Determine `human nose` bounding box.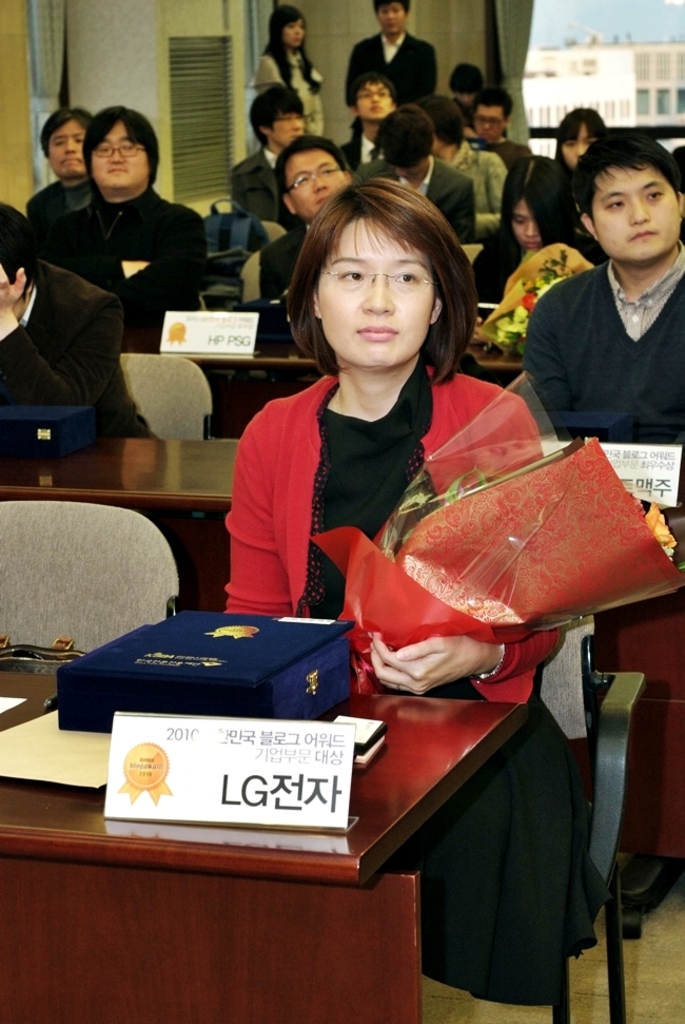
Determined: x1=296 y1=26 x2=302 y2=39.
